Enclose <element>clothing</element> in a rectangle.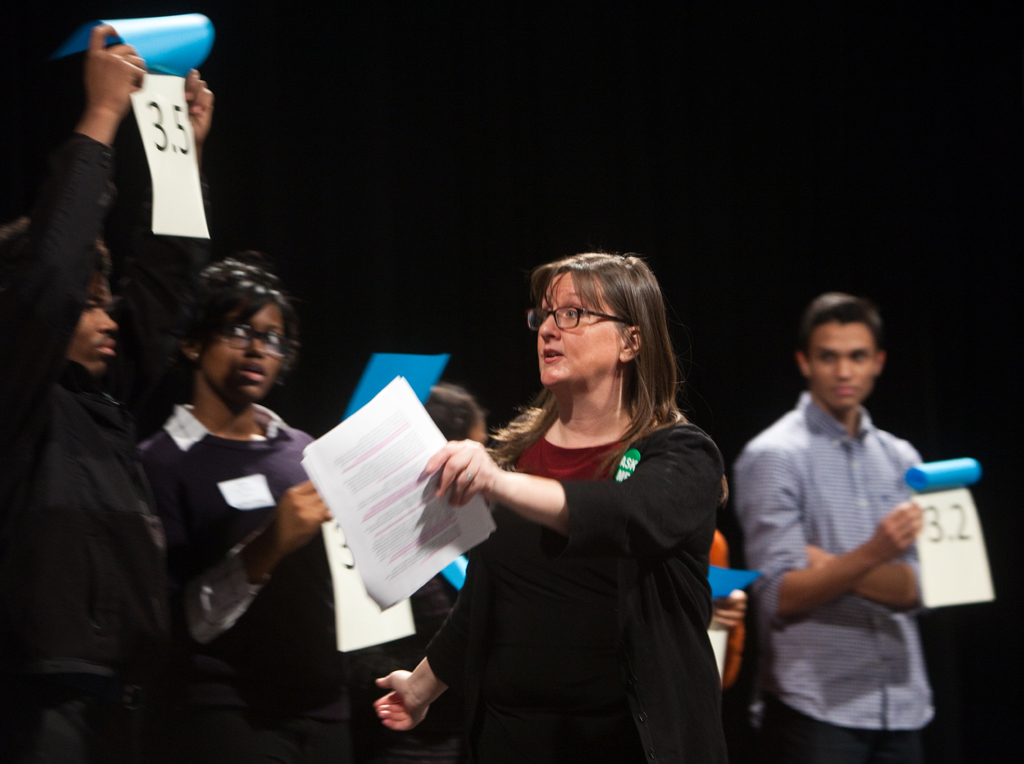
[17, 132, 169, 760].
